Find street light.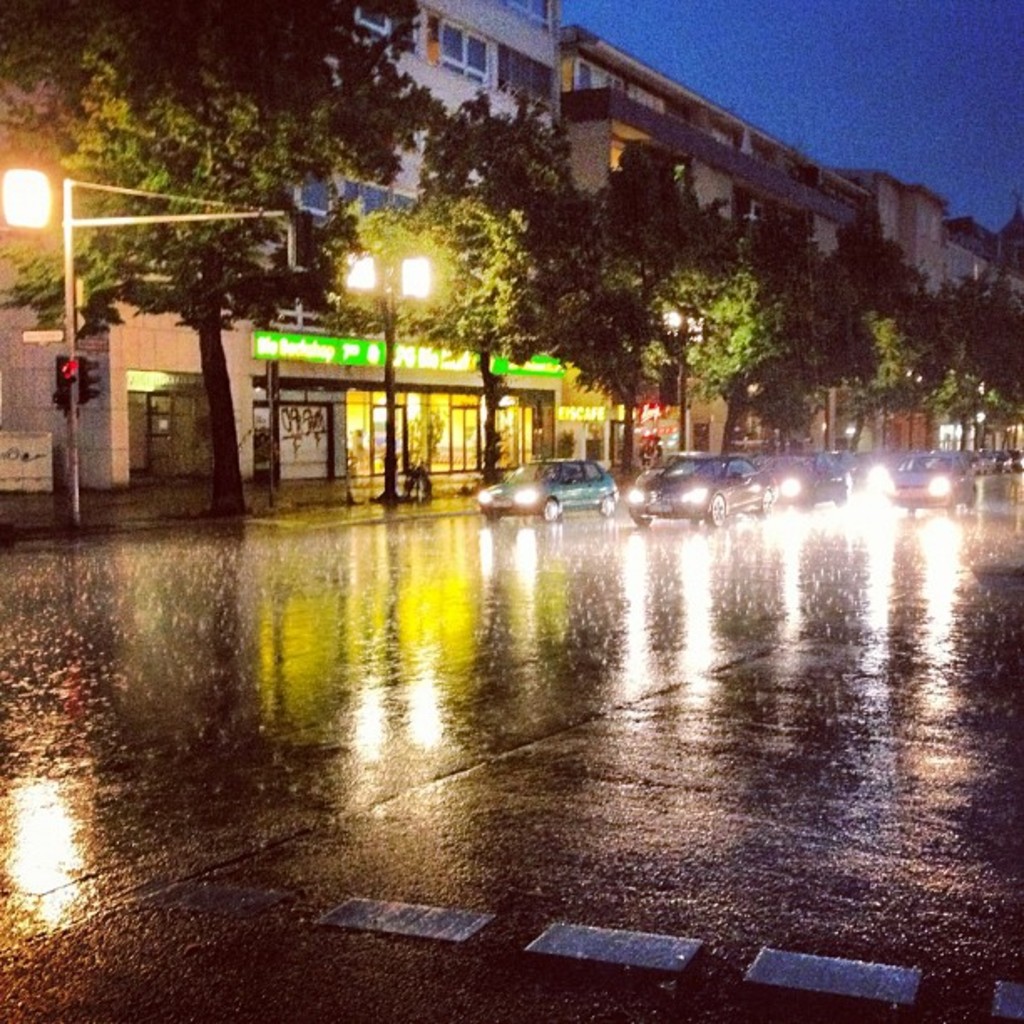
(left=341, top=236, right=440, bottom=514).
